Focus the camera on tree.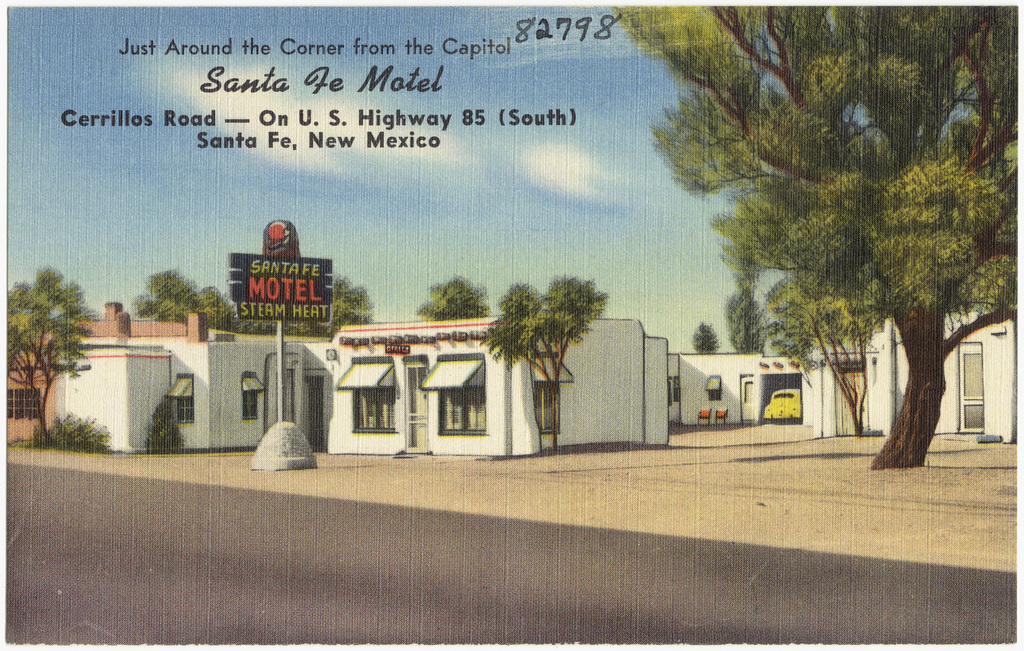
Focus region: BBox(474, 276, 608, 459).
